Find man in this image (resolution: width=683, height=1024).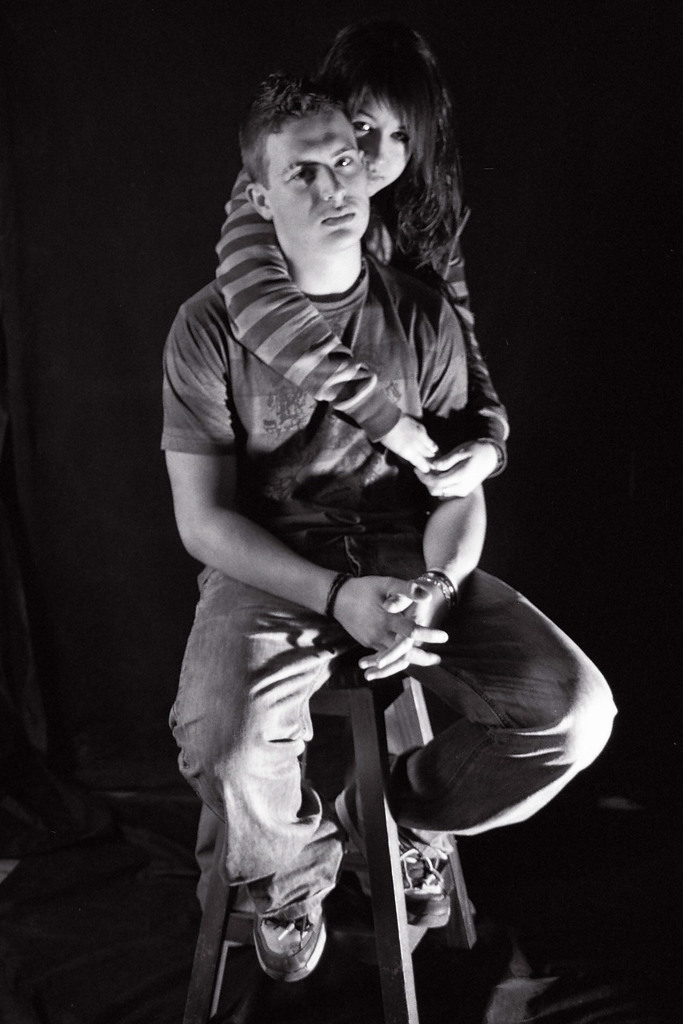
156,70,620,986.
